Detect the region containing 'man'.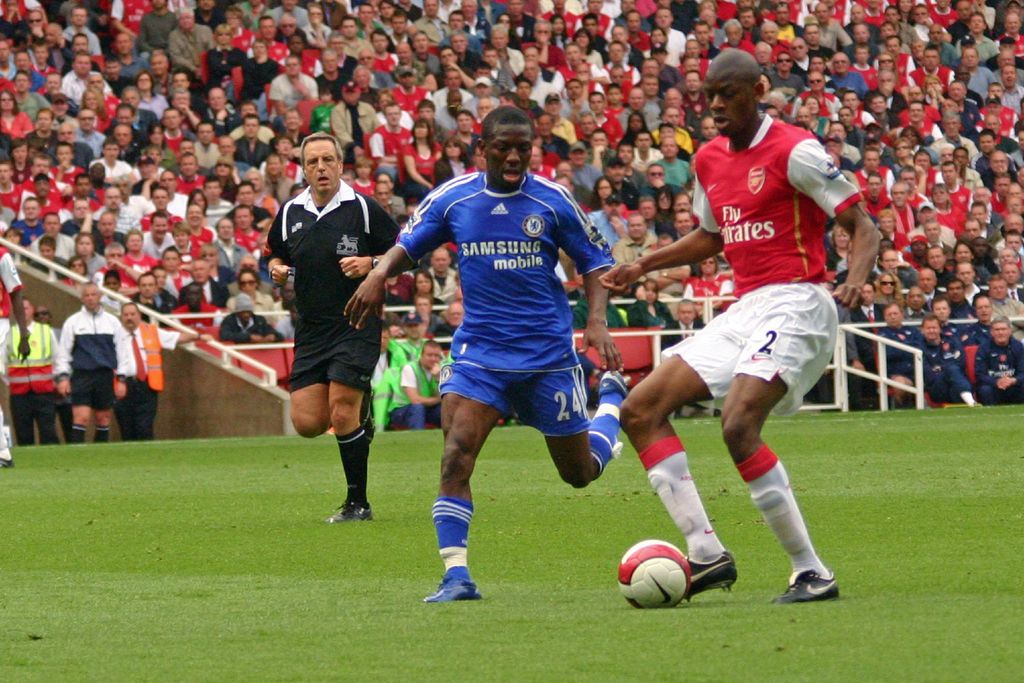
<bbox>191, 117, 221, 169</bbox>.
